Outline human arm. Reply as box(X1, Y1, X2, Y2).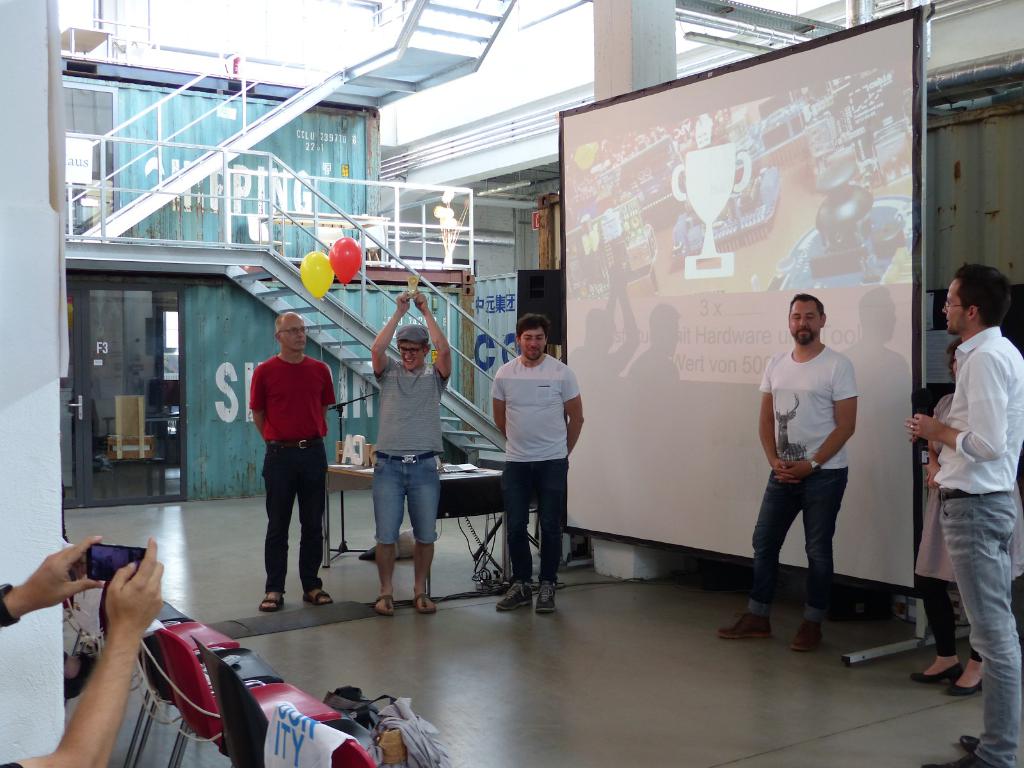
box(772, 351, 858, 485).
